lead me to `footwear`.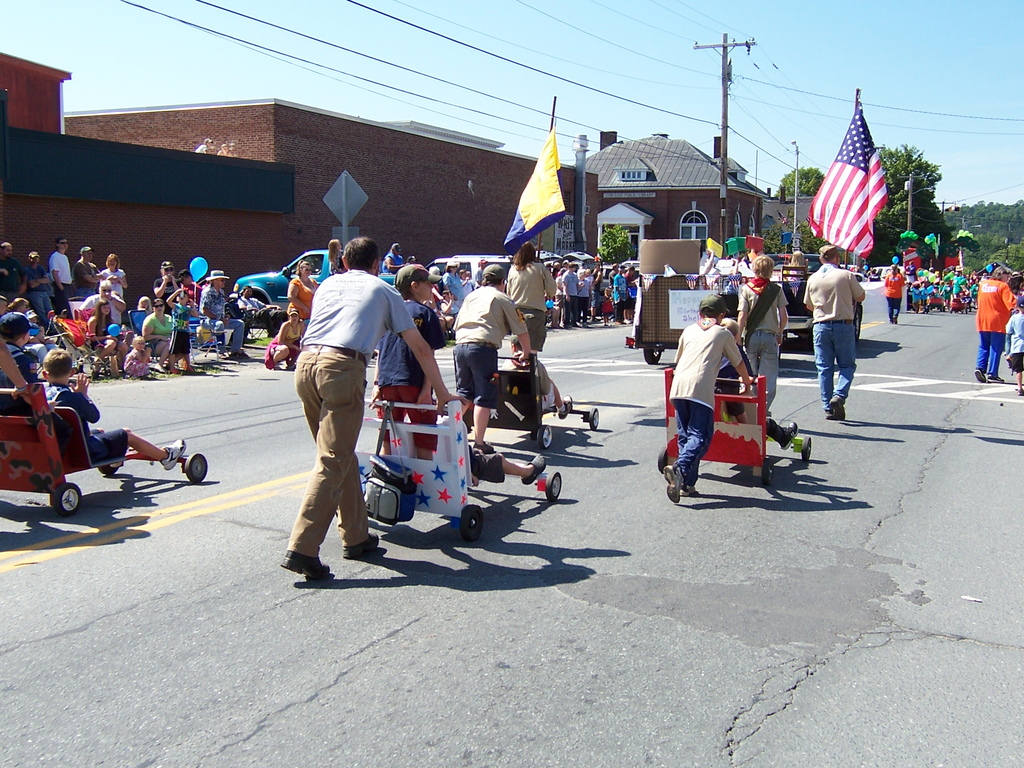
Lead to crop(556, 397, 571, 420).
